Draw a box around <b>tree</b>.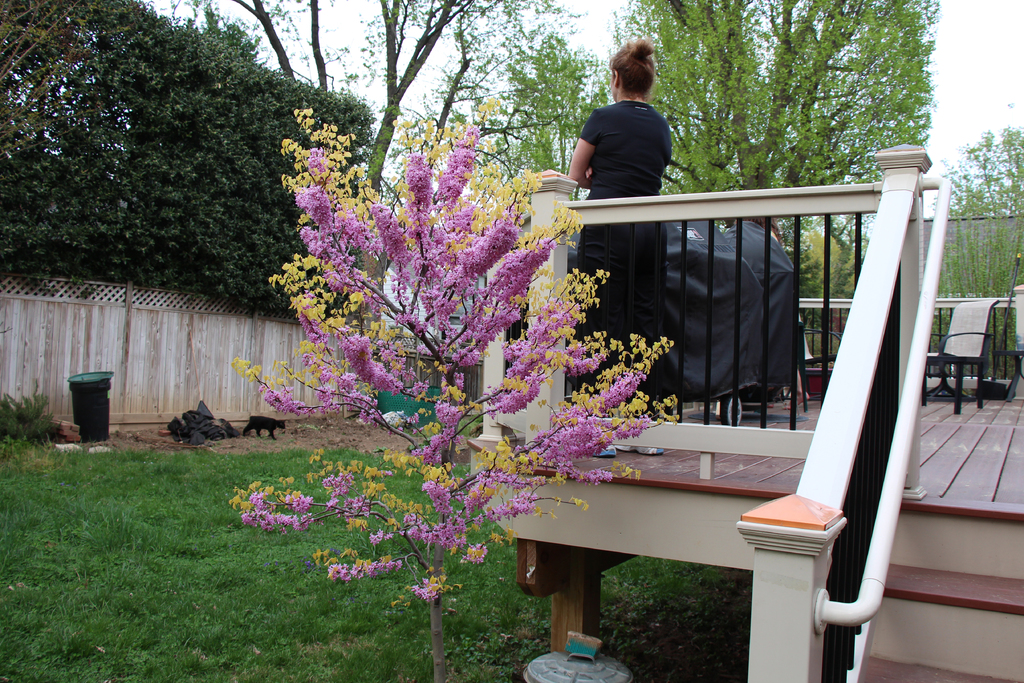
left=0, top=0, right=378, bottom=328.
